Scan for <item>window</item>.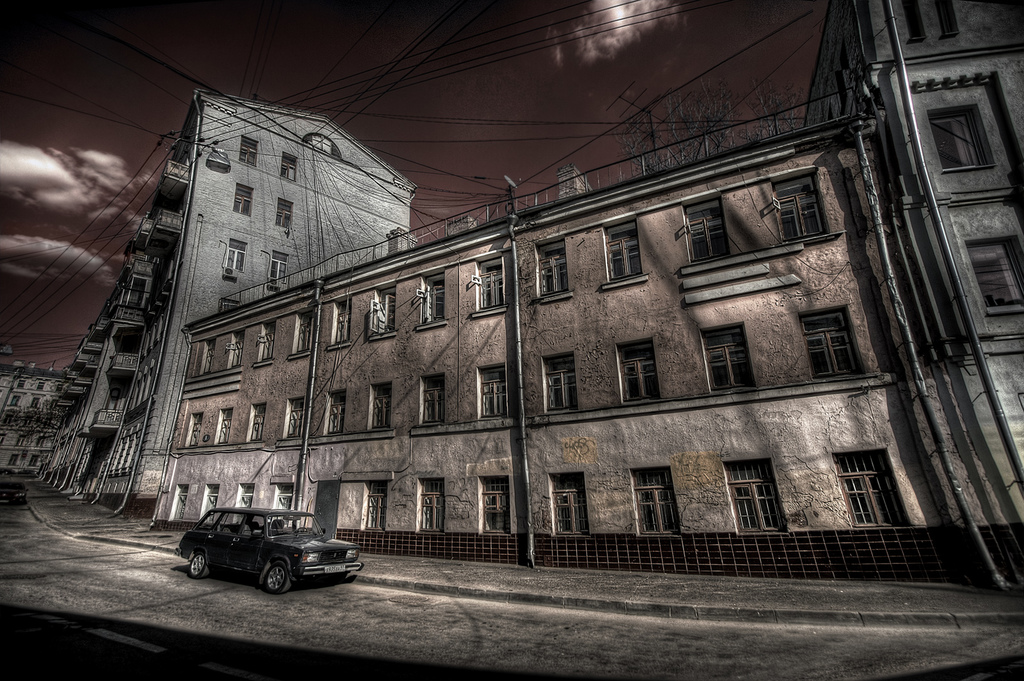
Scan result: 724,458,783,536.
